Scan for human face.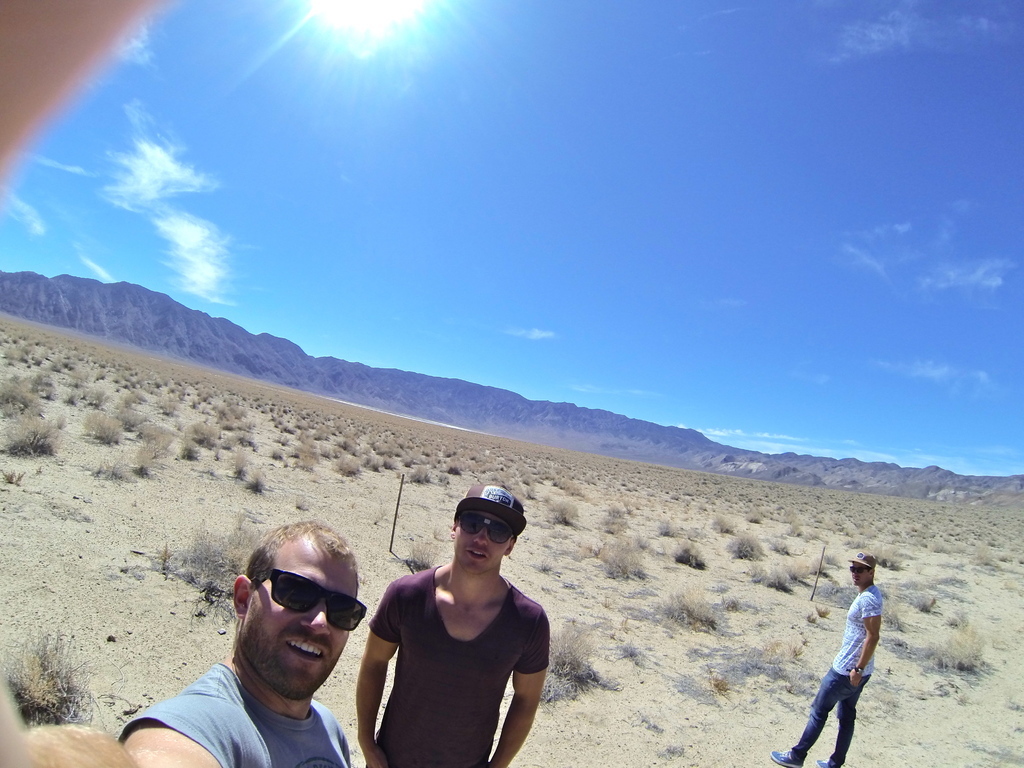
Scan result: crop(452, 509, 511, 575).
